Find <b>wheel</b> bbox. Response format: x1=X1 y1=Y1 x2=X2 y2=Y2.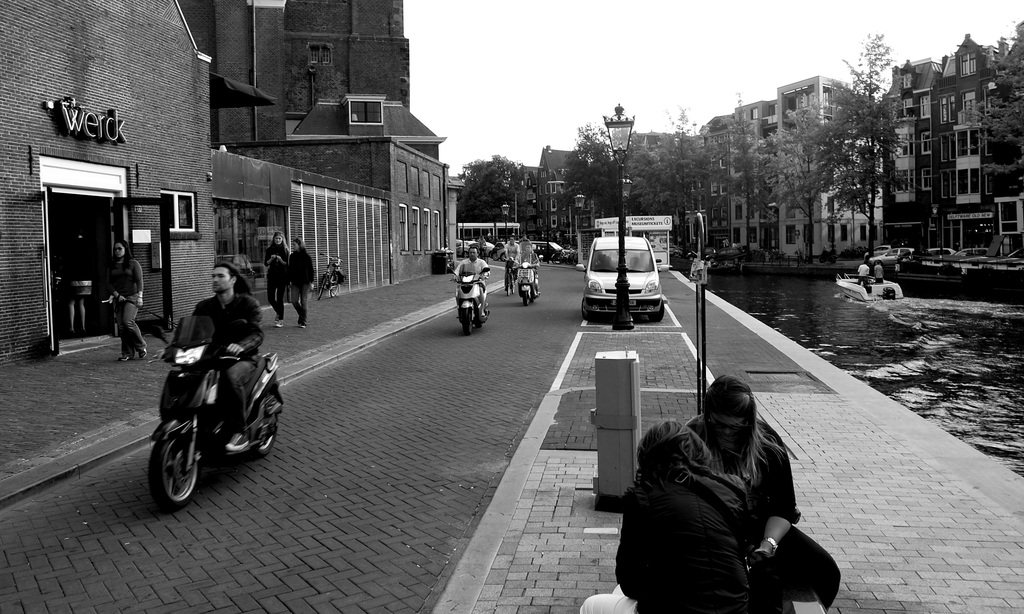
x1=317 y1=272 x2=326 y2=302.
